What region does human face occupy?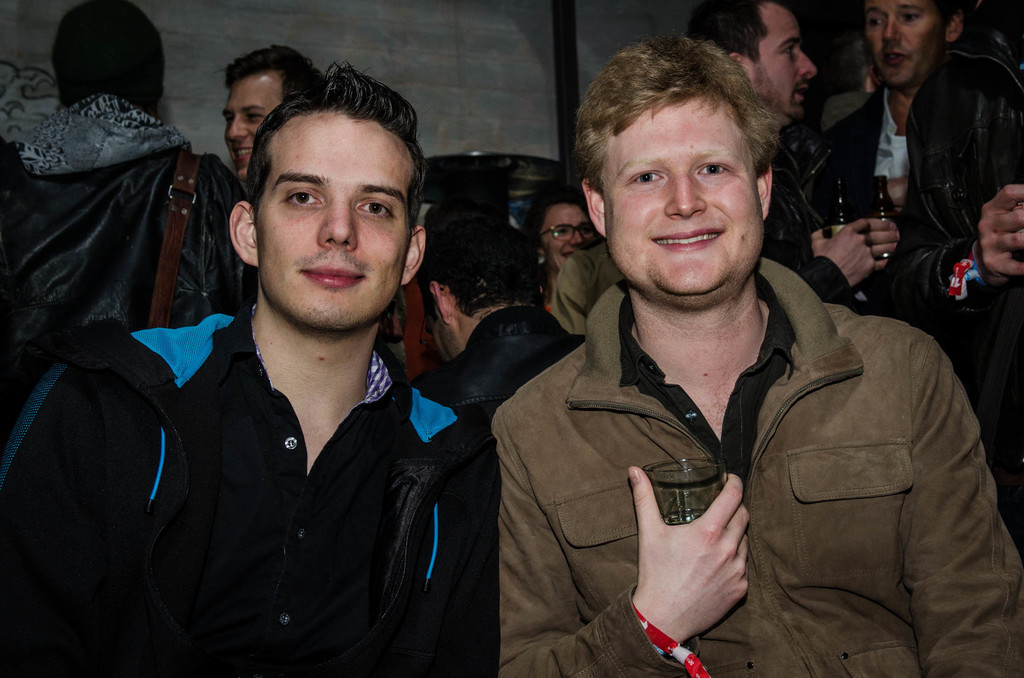
pyautogui.locateOnScreen(222, 72, 284, 182).
